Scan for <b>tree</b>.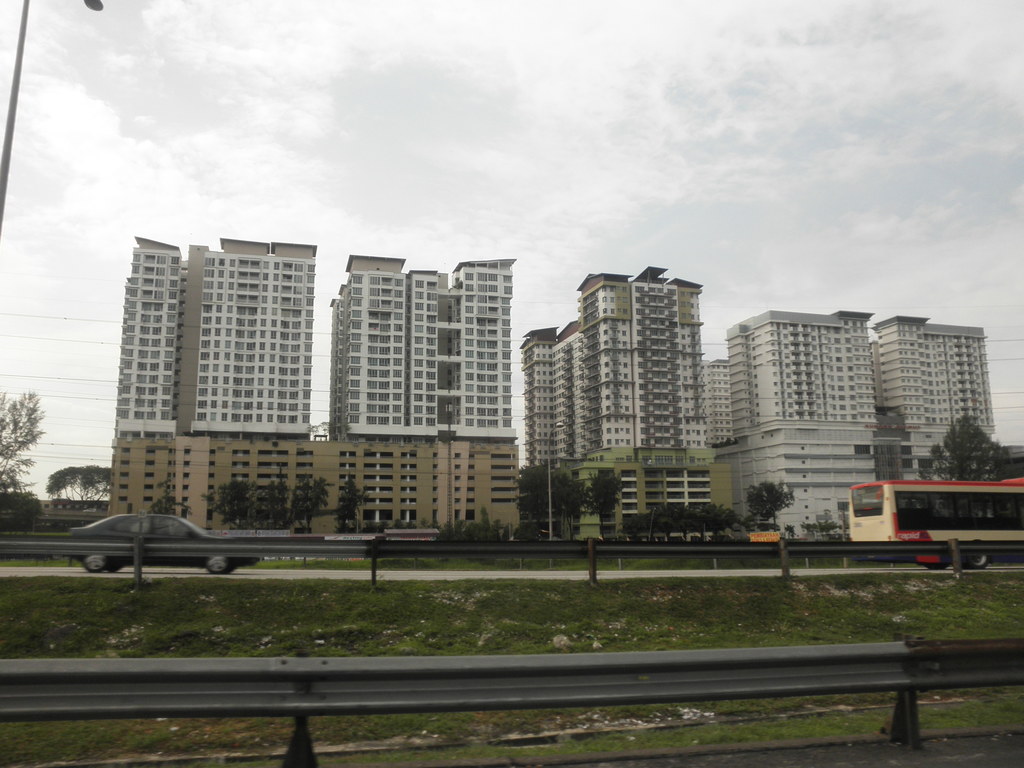
Scan result: [38,462,118,511].
